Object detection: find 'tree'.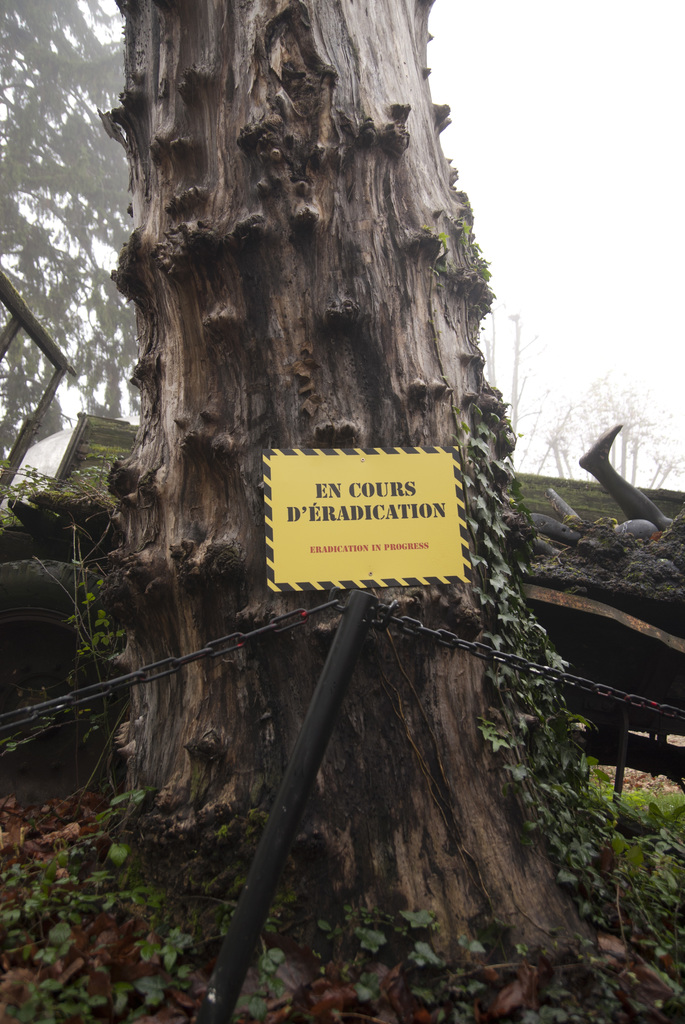
box(90, 0, 671, 1021).
